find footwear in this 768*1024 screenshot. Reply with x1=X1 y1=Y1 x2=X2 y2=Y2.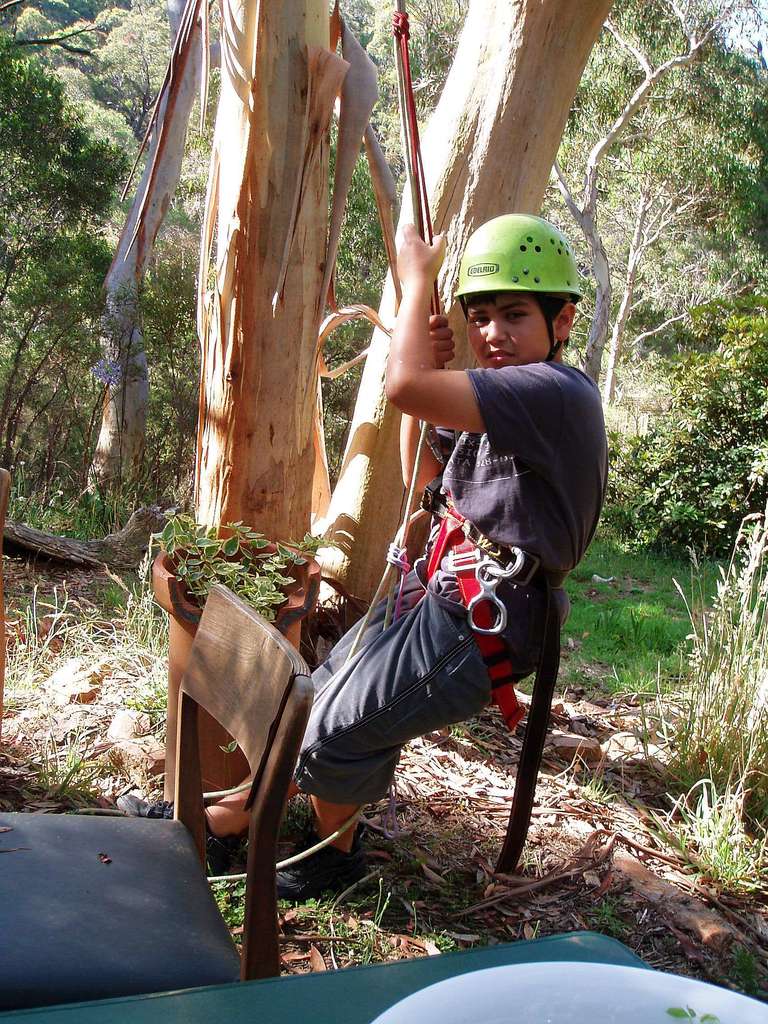
x1=115 y1=799 x2=241 y2=879.
